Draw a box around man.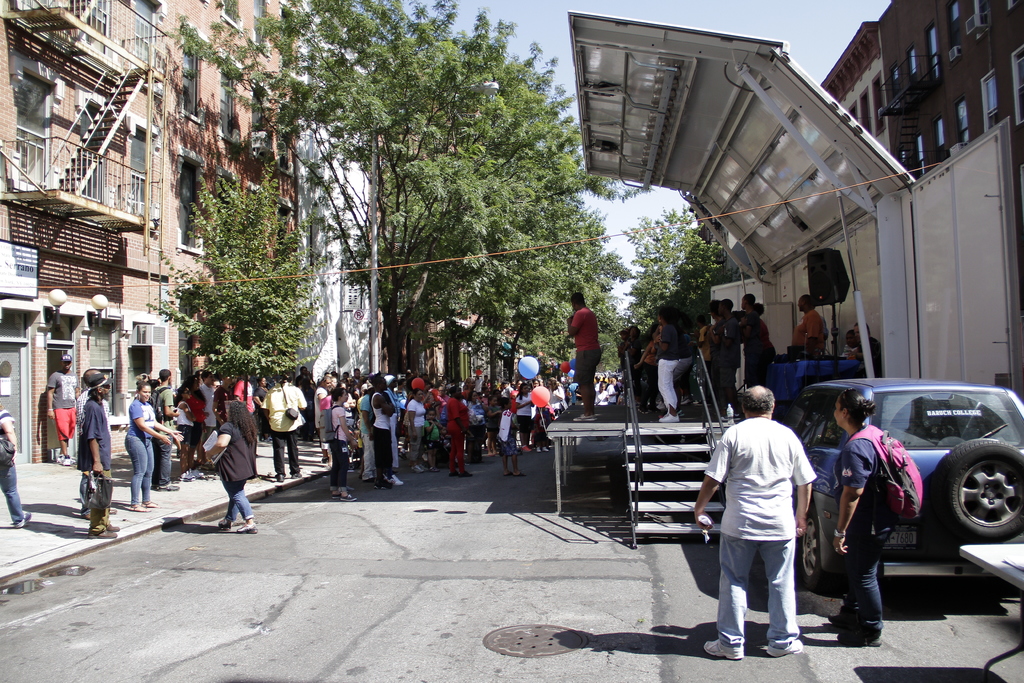
(x1=370, y1=375, x2=395, y2=489).
